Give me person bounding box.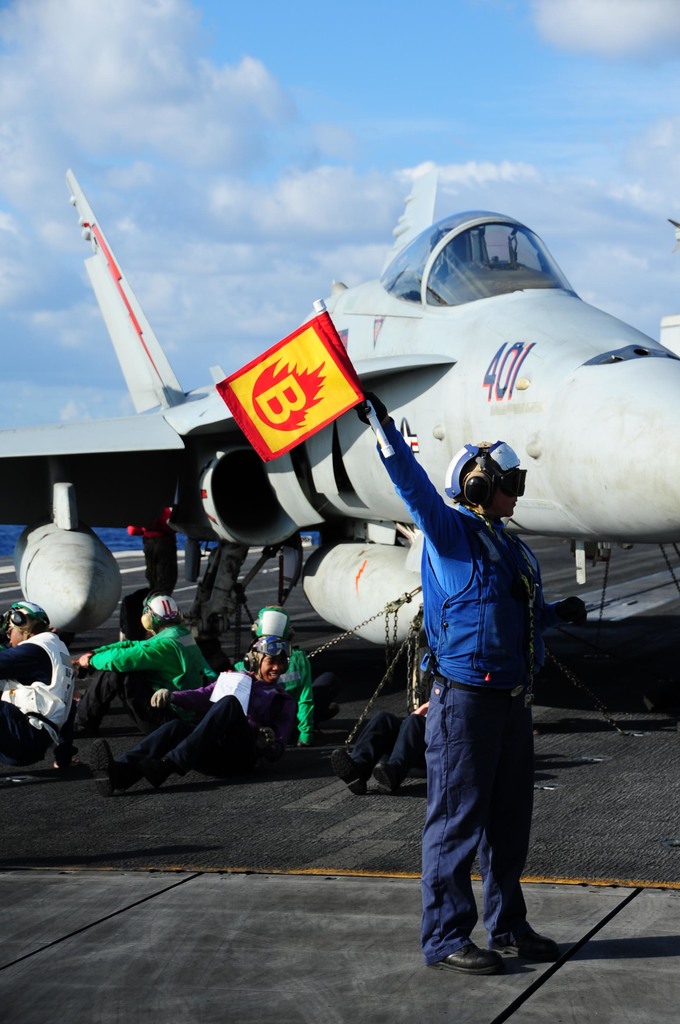
{"left": 65, "top": 595, "right": 226, "bottom": 732}.
